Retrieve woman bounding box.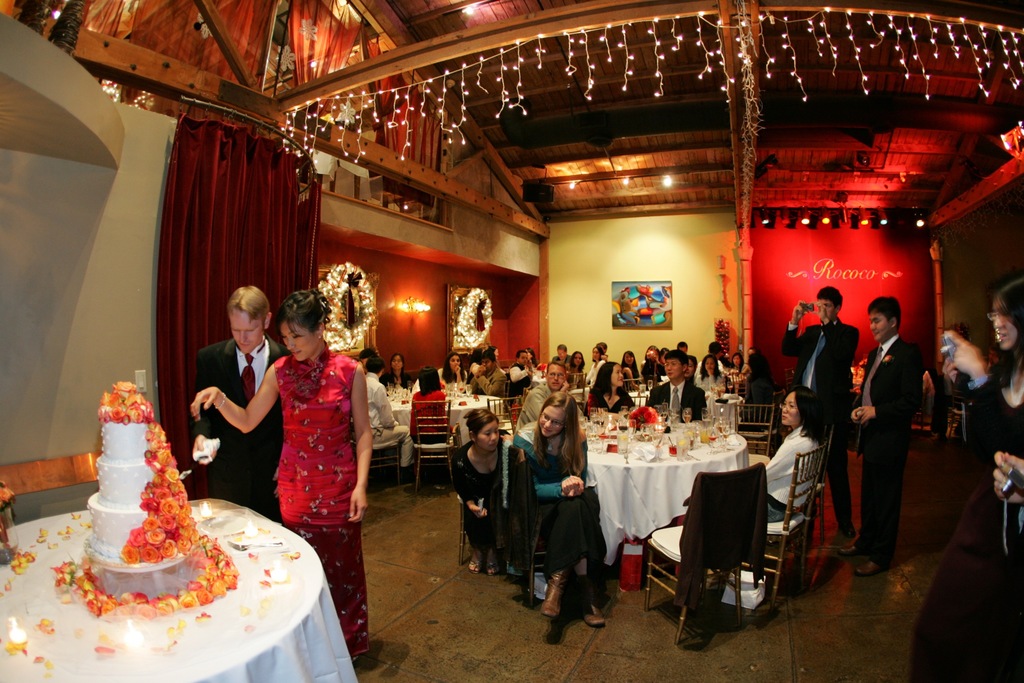
Bounding box: {"left": 378, "top": 352, "right": 417, "bottom": 386}.
